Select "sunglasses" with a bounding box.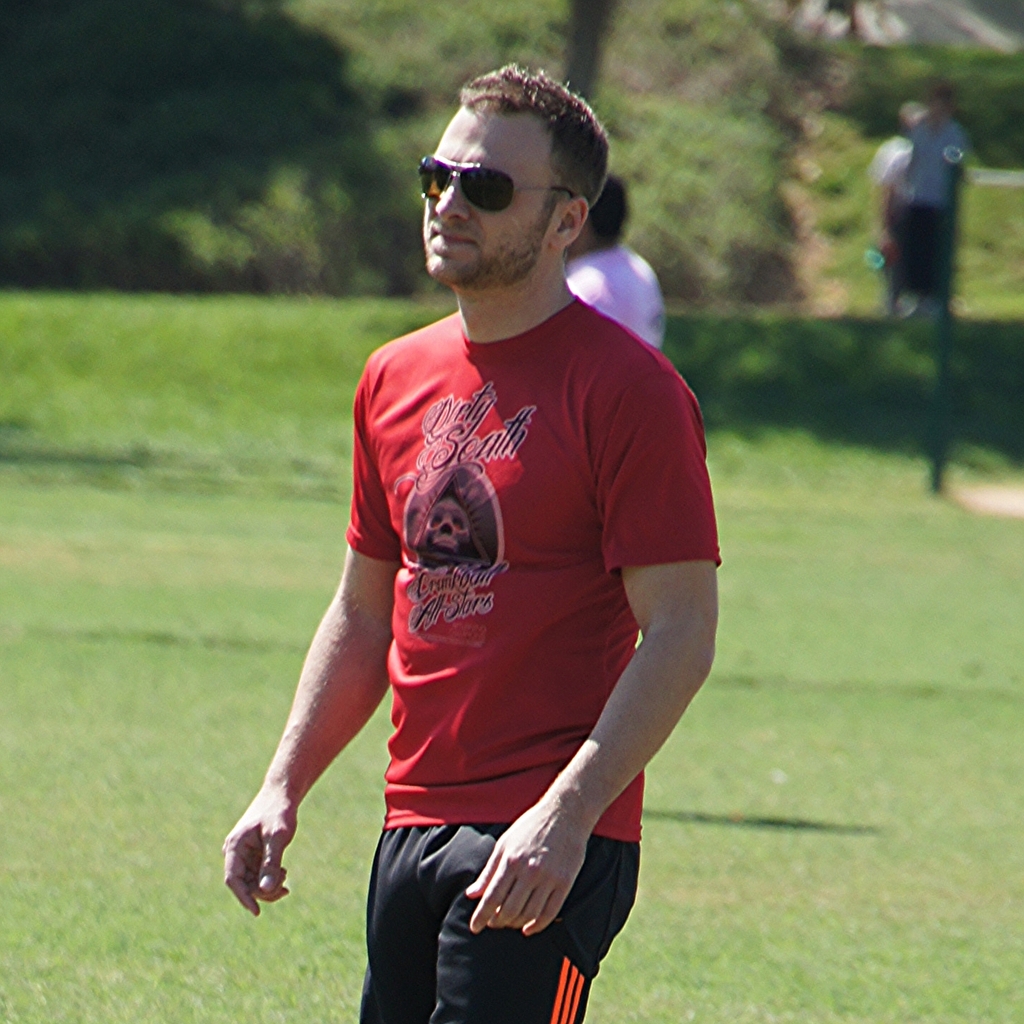
{"x1": 416, "y1": 157, "x2": 566, "y2": 216}.
